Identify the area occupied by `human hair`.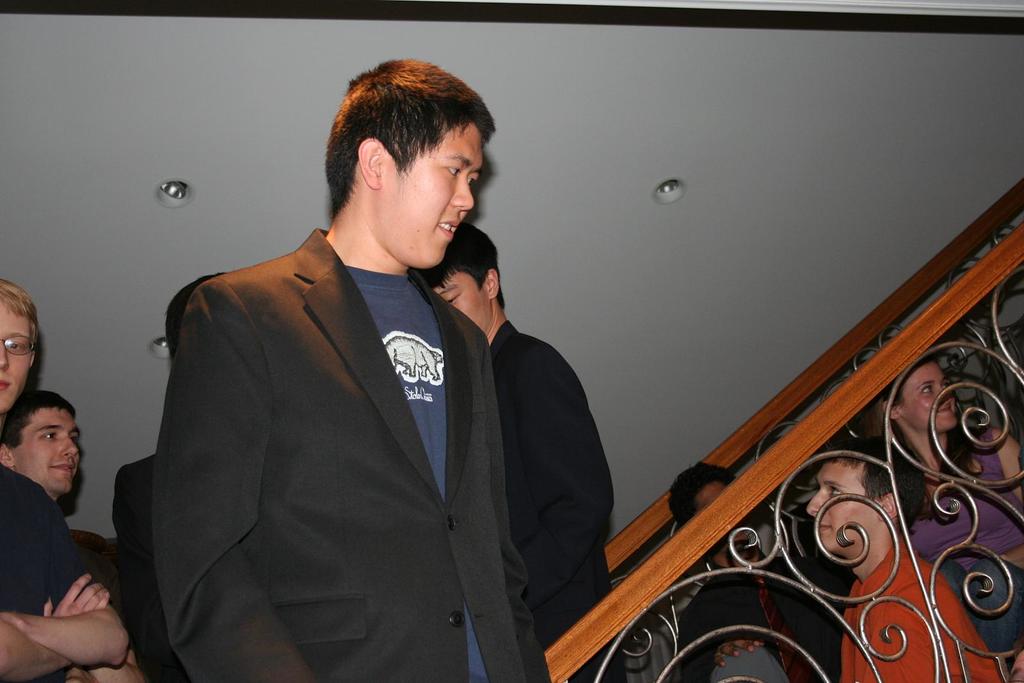
Area: bbox=[0, 387, 85, 450].
